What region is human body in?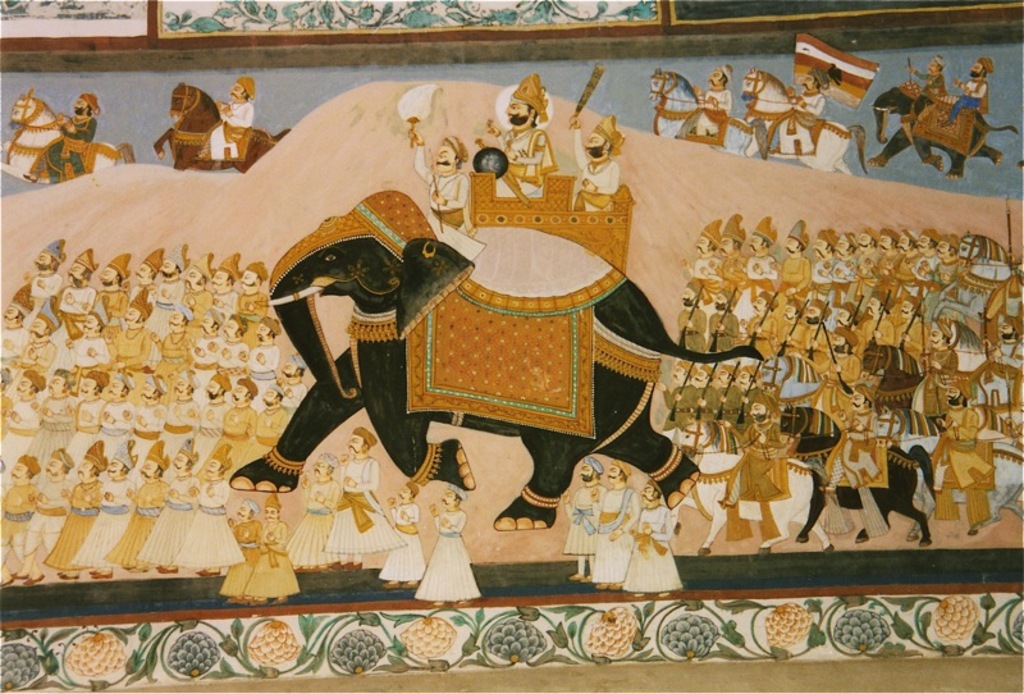
detection(116, 444, 170, 570).
